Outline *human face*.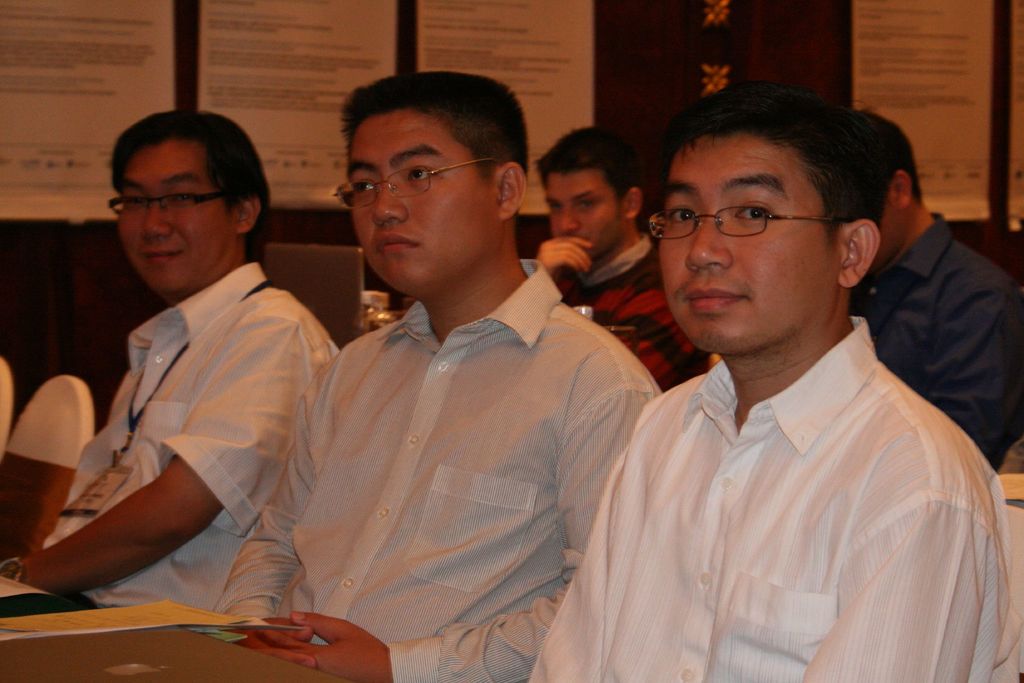
Outline: box(660, 133, 837, 346).
